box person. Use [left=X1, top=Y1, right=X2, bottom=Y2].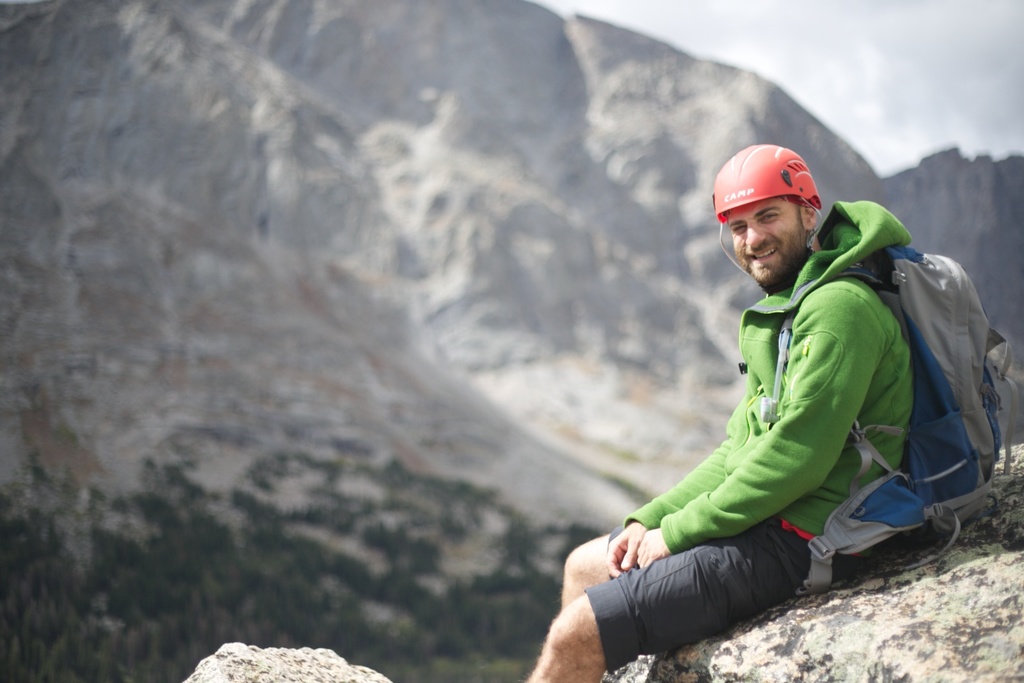
[left=518, top=138, right=934, bottom=682].
